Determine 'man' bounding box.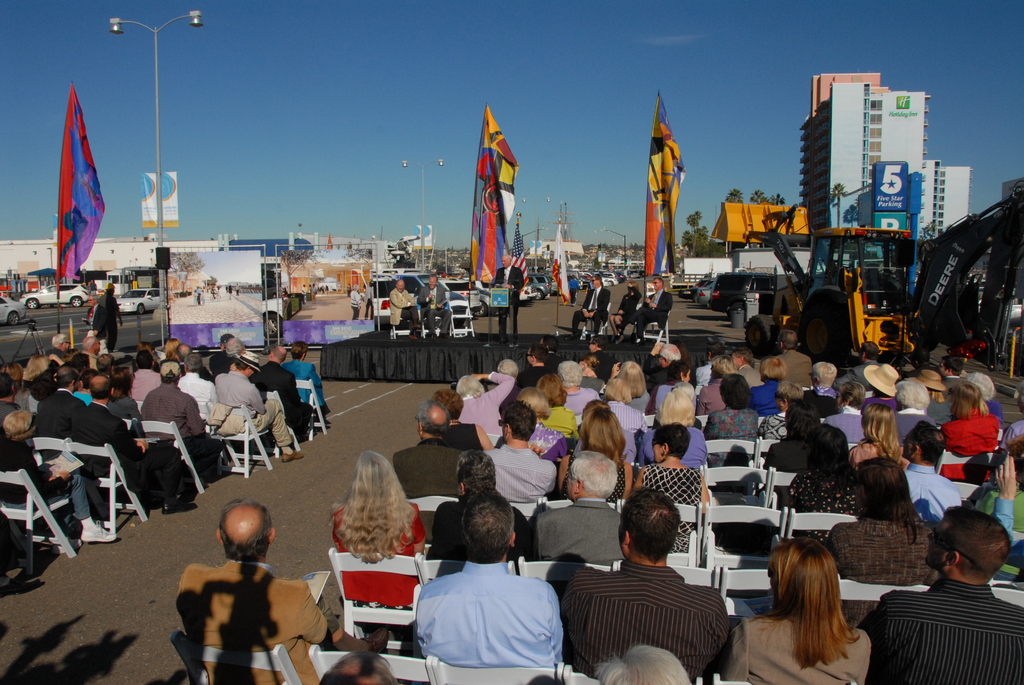
Determined: {"left": 515, "top": 341, "right": 555, "bottom": 390}.
